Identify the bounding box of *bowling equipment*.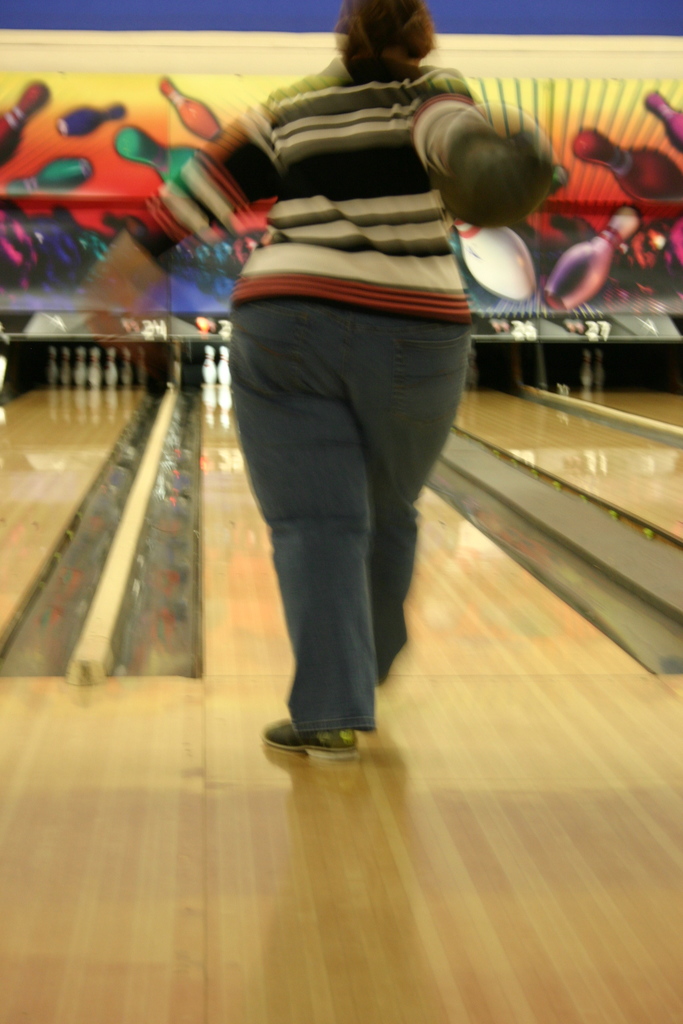
[0,78,51,164].
